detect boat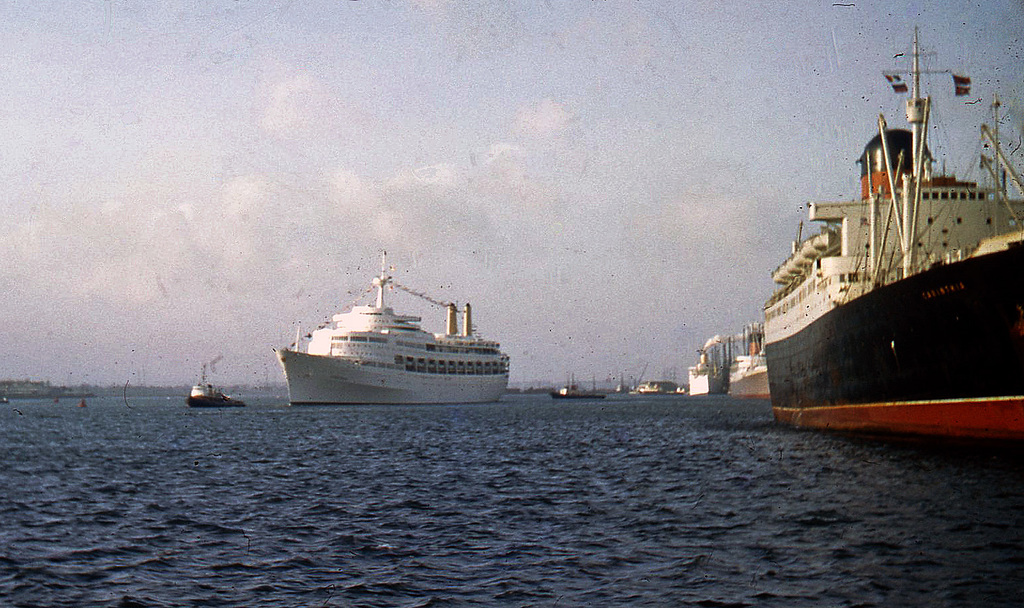
761,25,1023,443
